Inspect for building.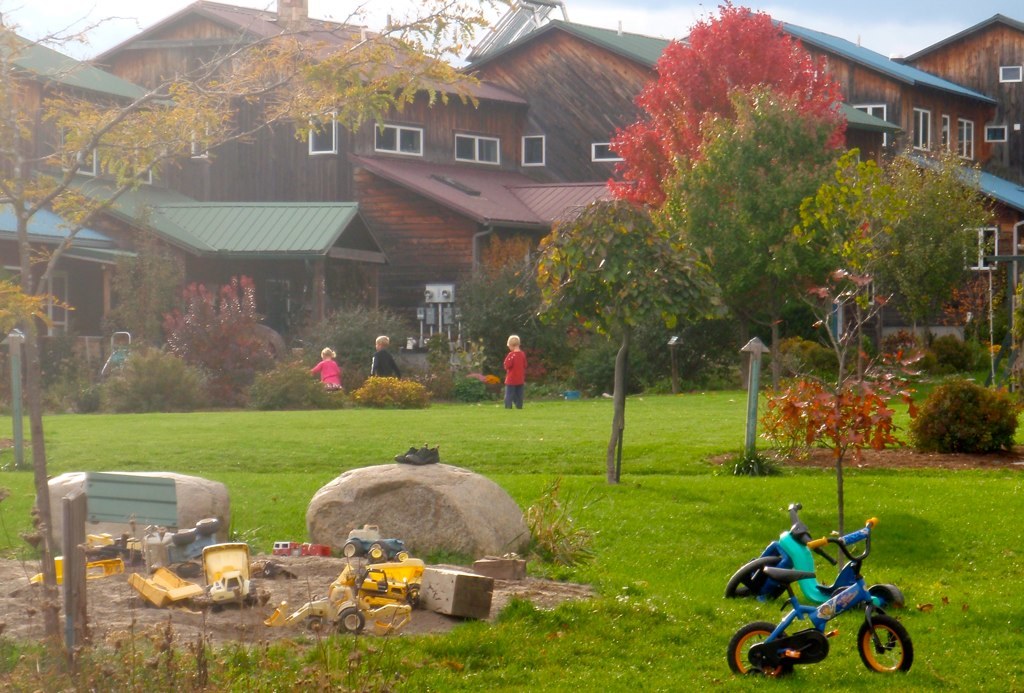
Inspection: left=0, top=28, right=388, bottom=406.
